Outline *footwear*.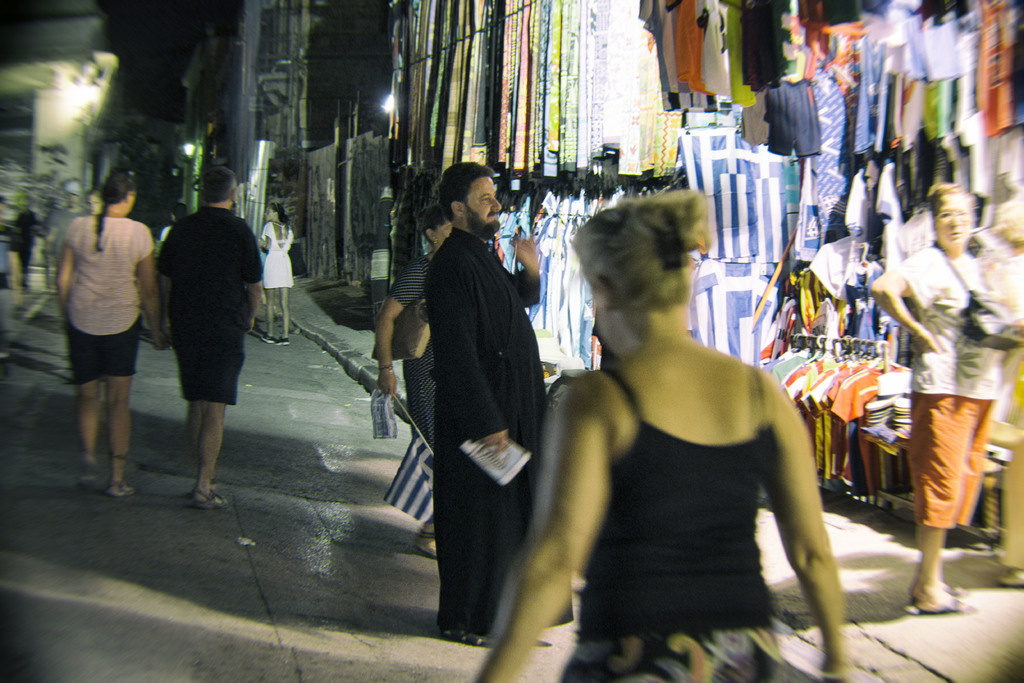
Outline: rect(262, 331, 273, 341).
